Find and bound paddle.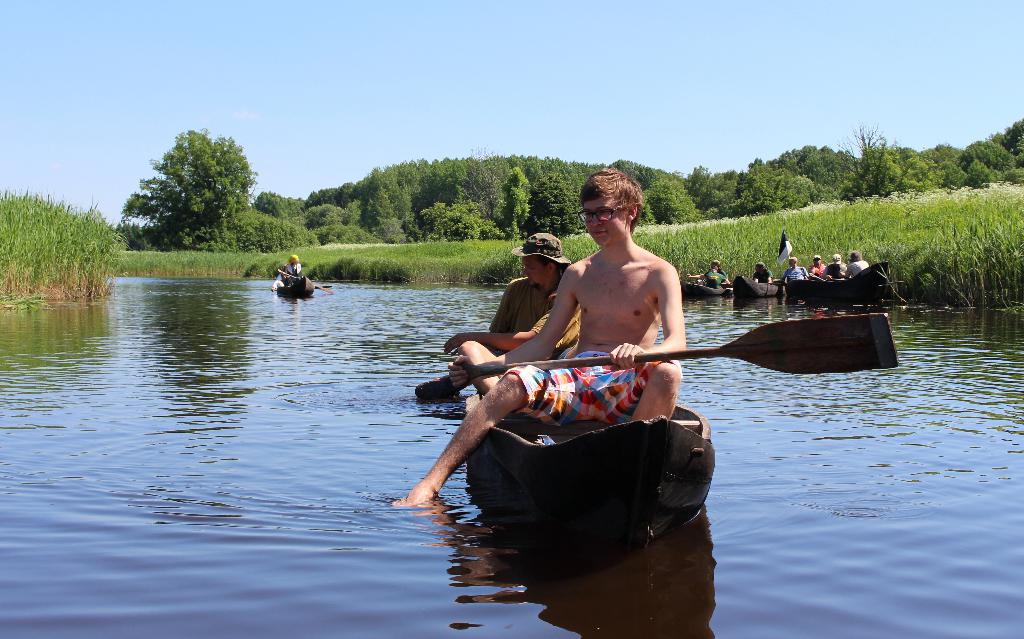
Bound: detection(277, 269, 331, 295).
